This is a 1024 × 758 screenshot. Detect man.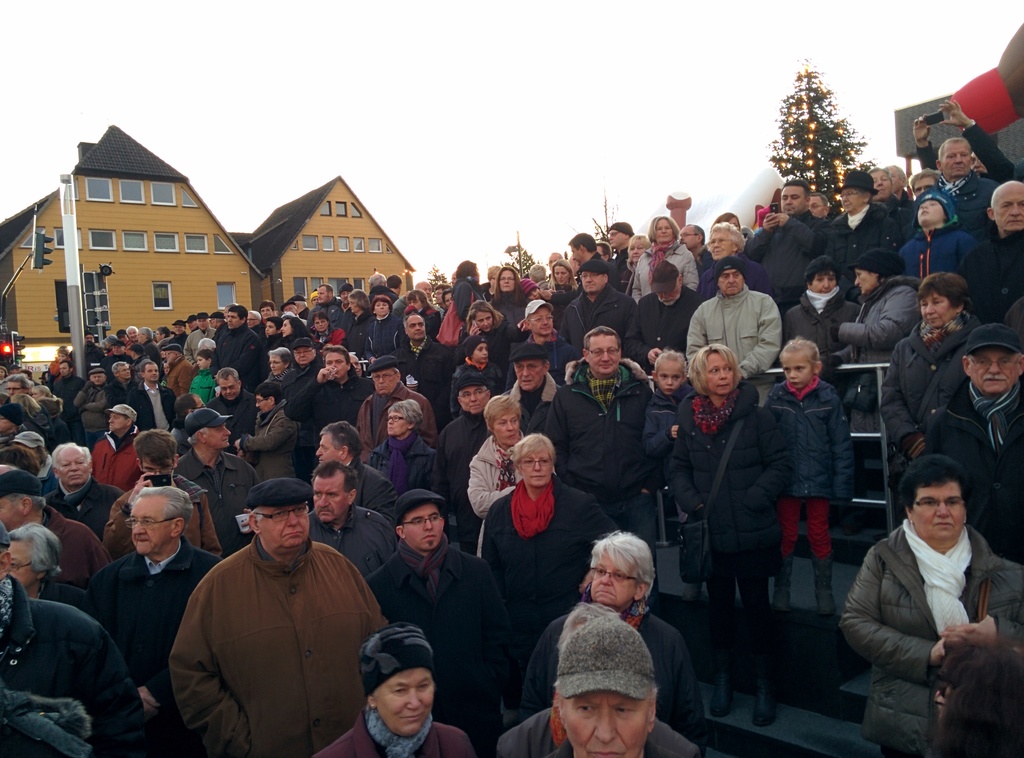
x1=307, y1=460, x2=396, y2=578.
